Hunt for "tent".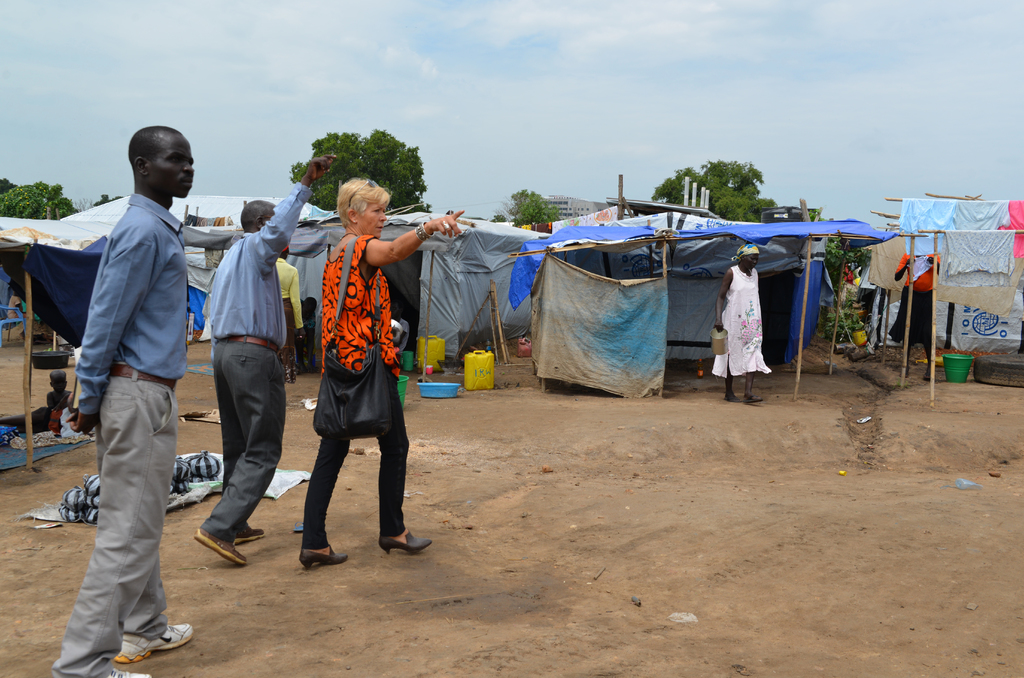
Hunted down at pyautogui.locateOnScreen(509, 226, 903, 397).
